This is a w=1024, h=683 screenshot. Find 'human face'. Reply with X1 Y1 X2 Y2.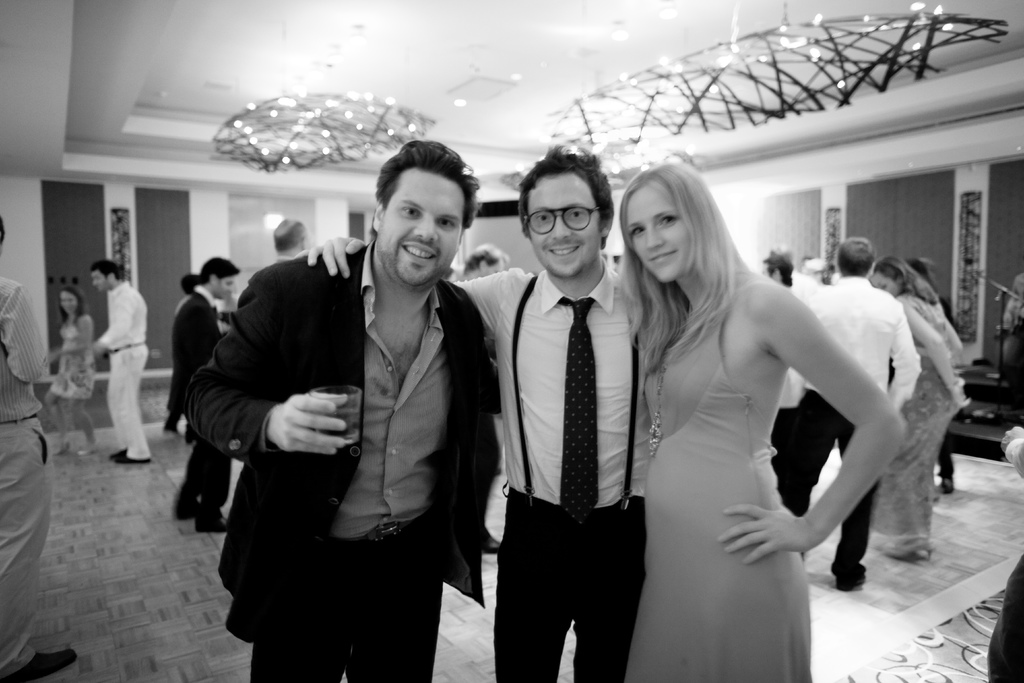
380 167 467 286.
